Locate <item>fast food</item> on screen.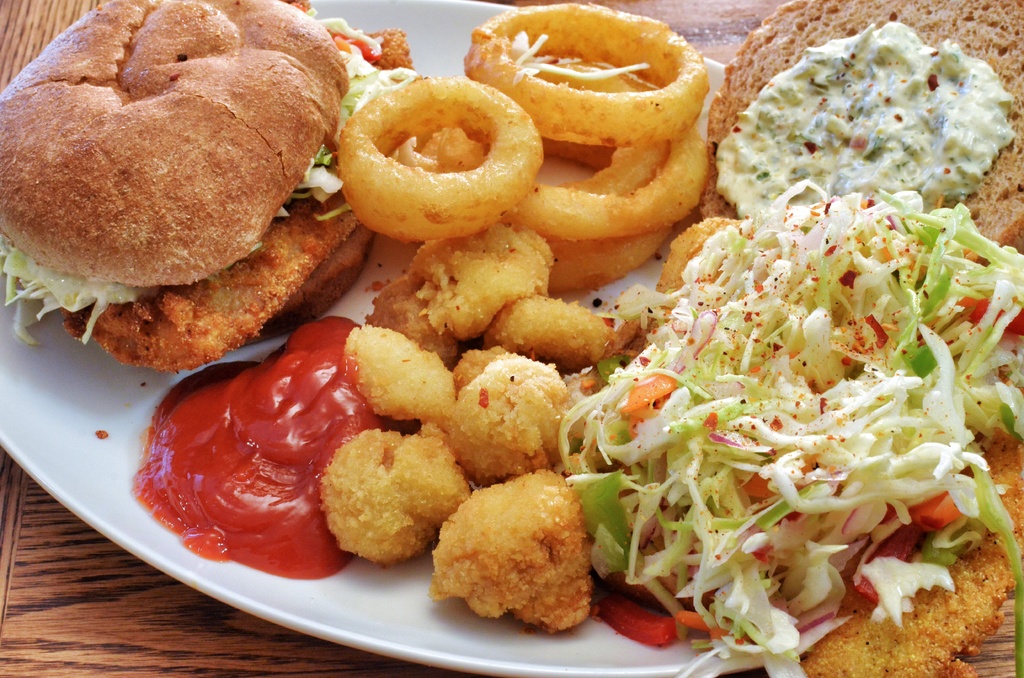
On screen at left=426, top=331, right=573, bottom=477.
